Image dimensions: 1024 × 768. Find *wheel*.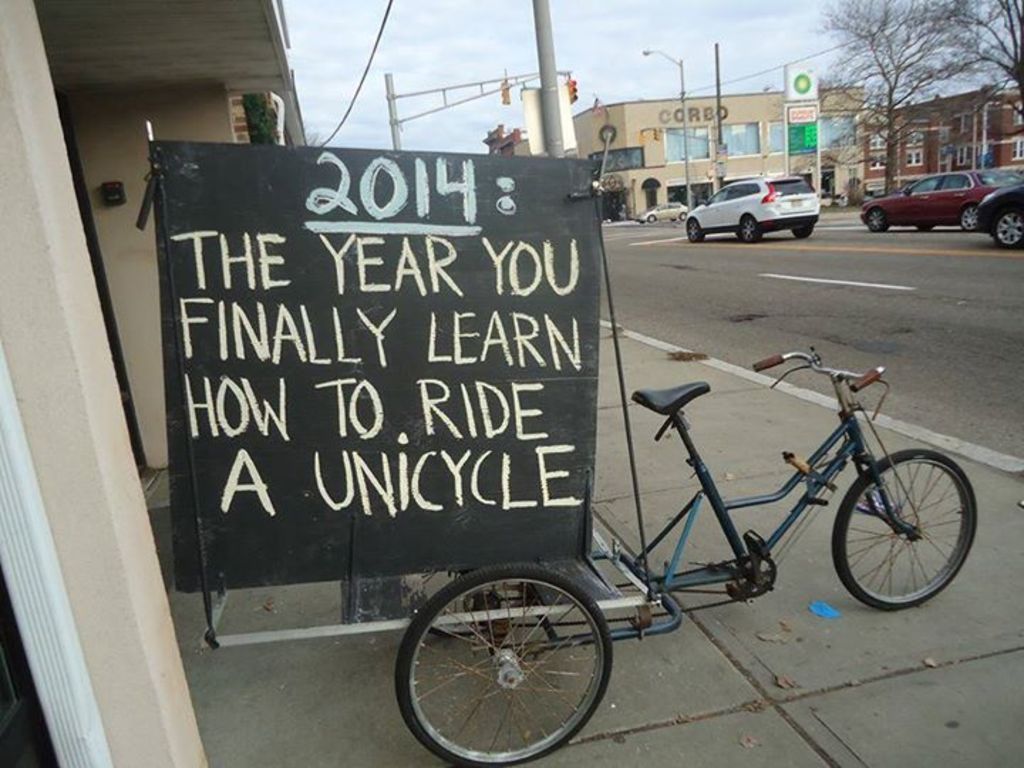
[x1=647, y1=213, x2=657, y2=228].
